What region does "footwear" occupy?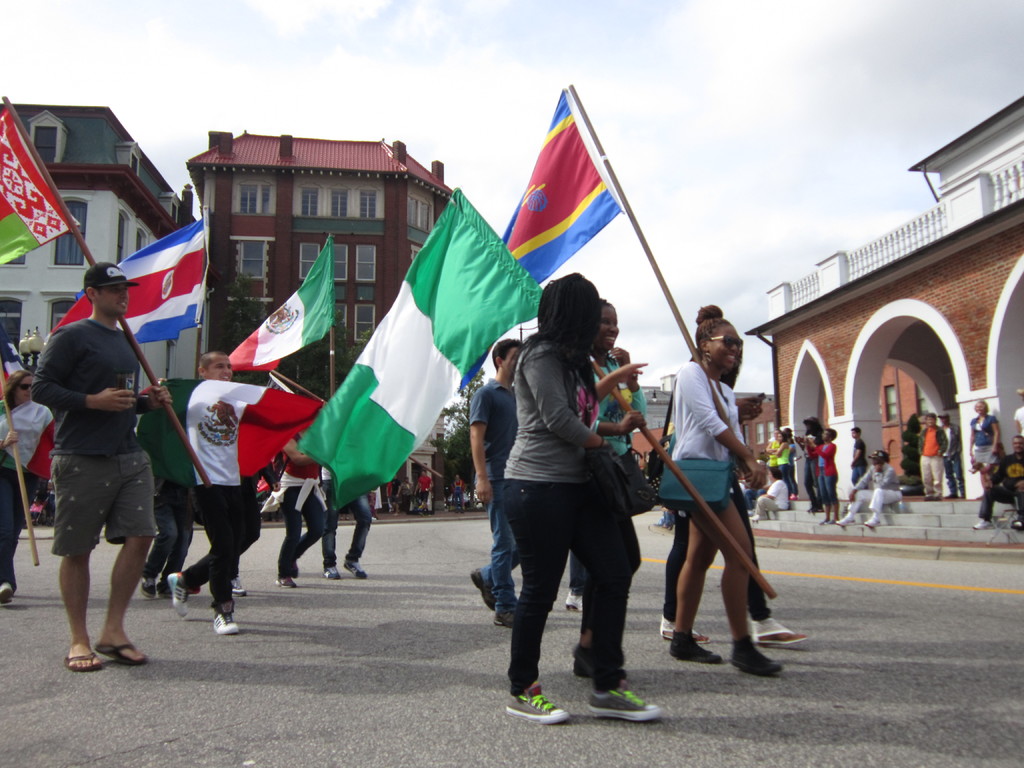
[816, 516, 835, 525].
